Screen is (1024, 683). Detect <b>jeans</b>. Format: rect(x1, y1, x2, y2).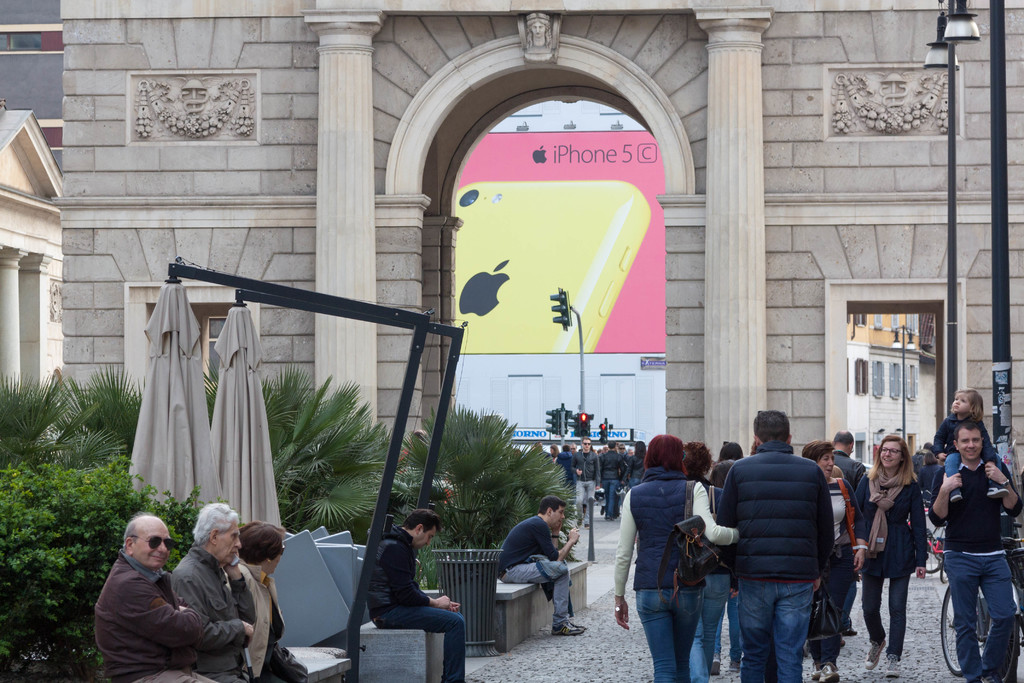
rect(383, 597, 469, 682).
